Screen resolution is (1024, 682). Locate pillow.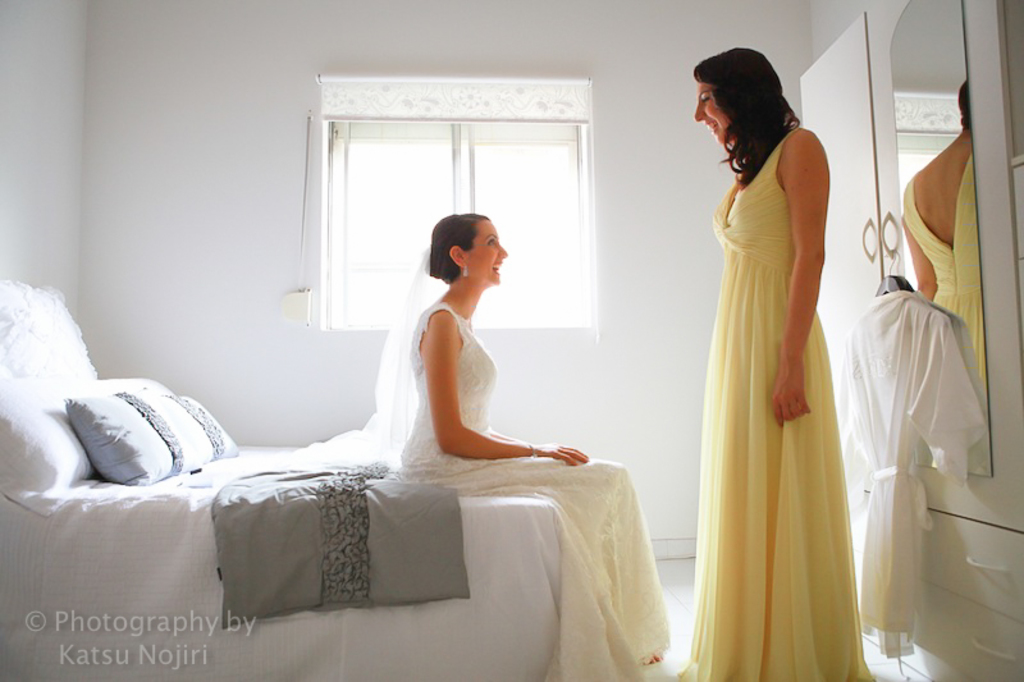
bbox=(29, 384, 250, 494).
